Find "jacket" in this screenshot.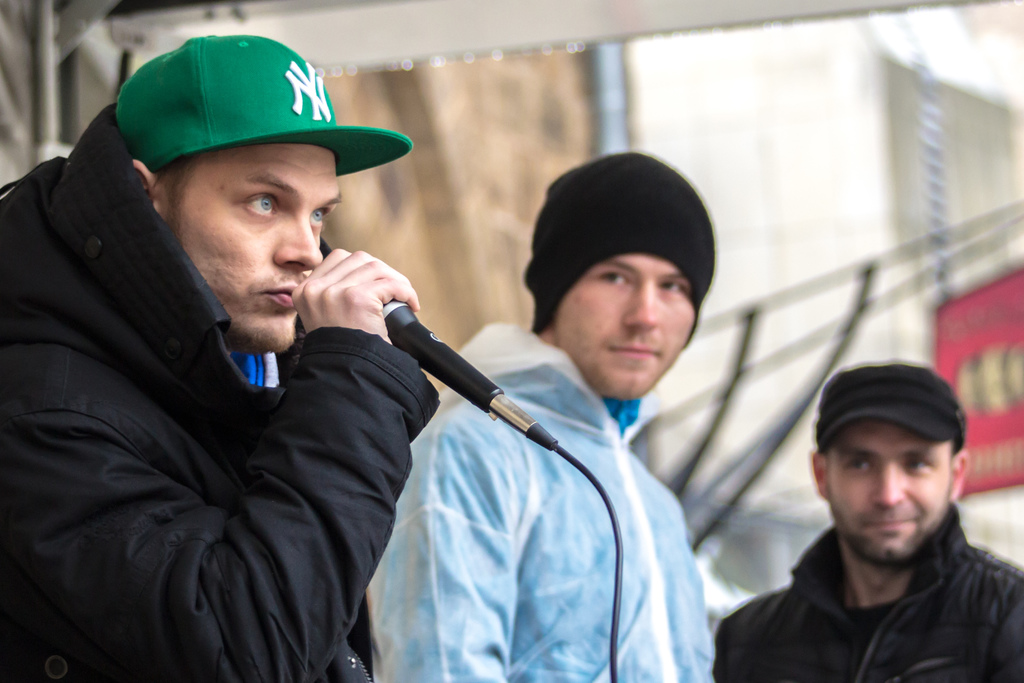
The bounding box for "jacket" is 20/133/433/682.
